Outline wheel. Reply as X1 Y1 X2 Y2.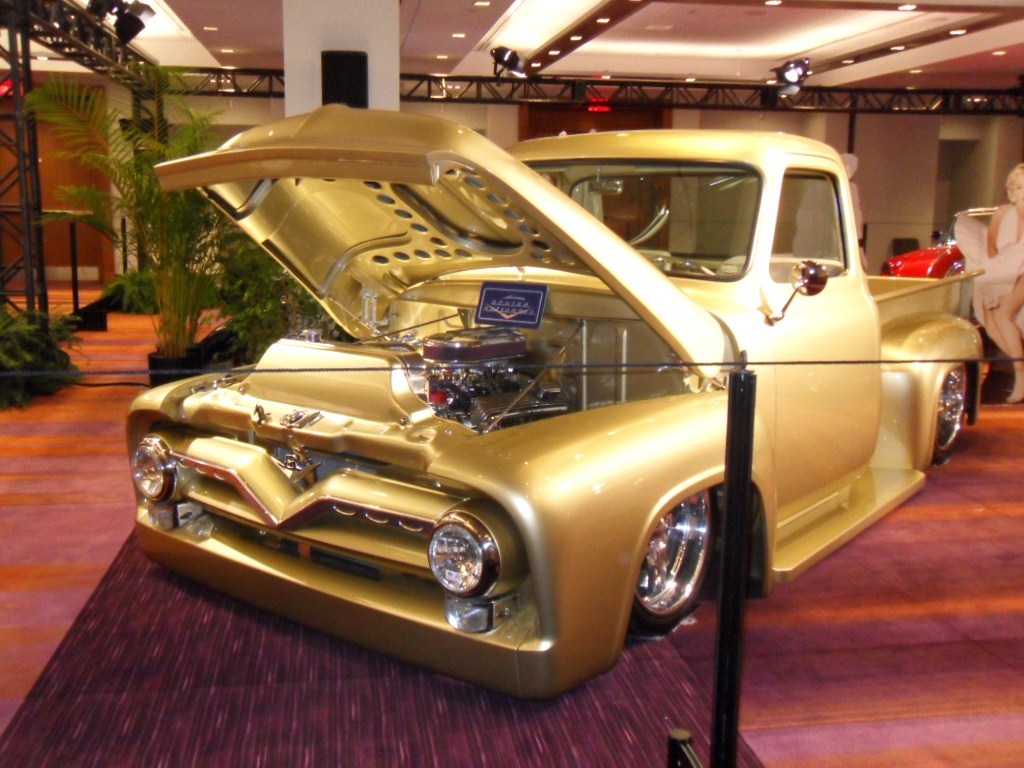
629 508 717 638.
